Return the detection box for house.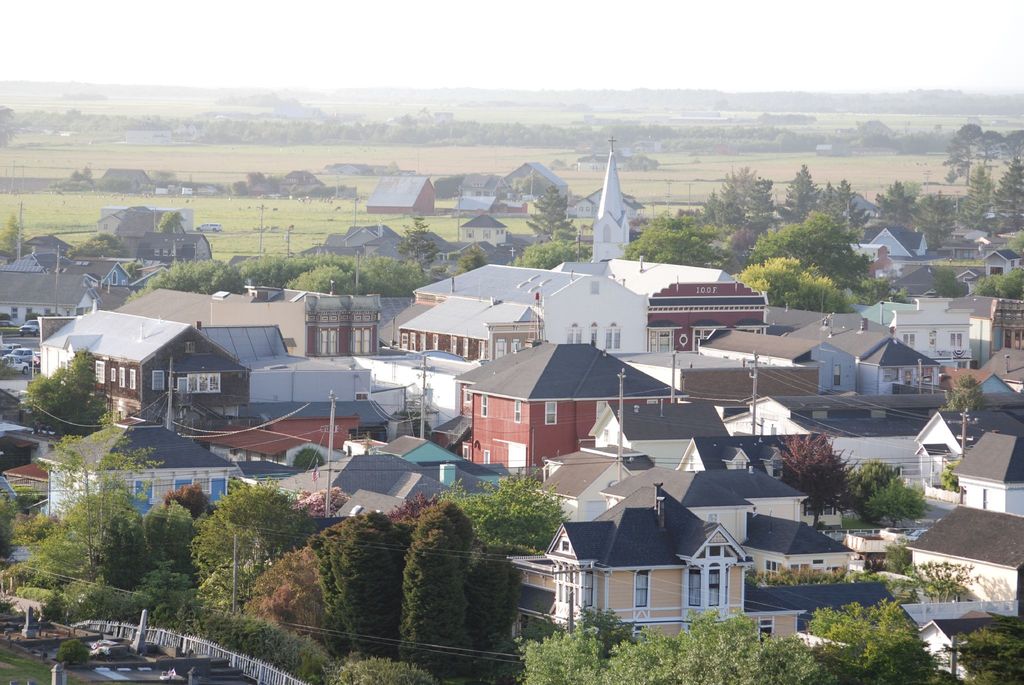
[458,193,528,213].
